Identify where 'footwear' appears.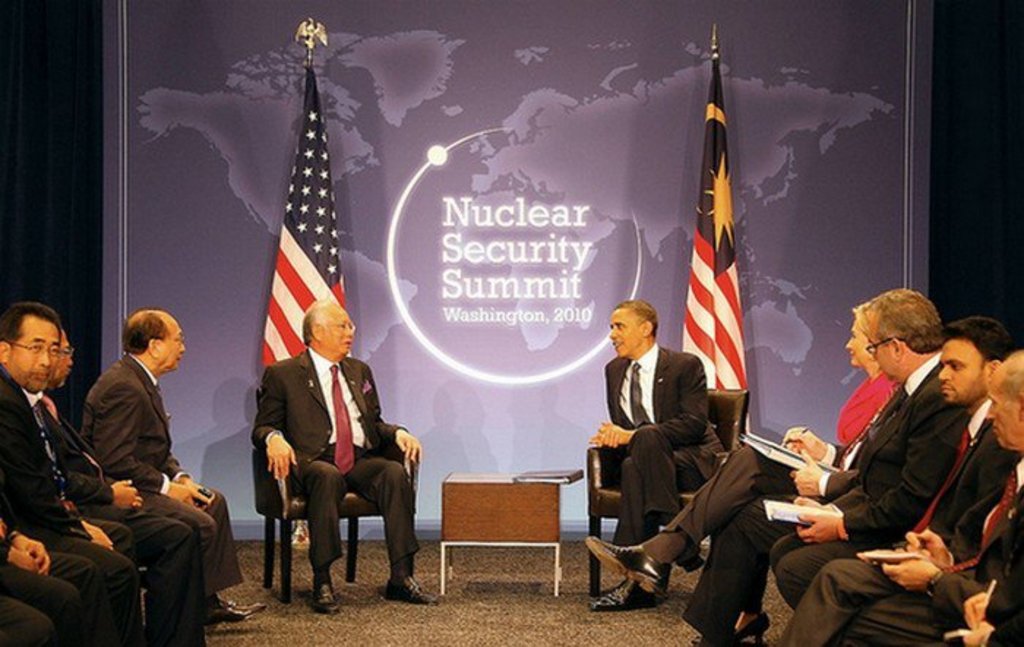
Appears at x1=206 y1=594 x2=266 y2=624.
